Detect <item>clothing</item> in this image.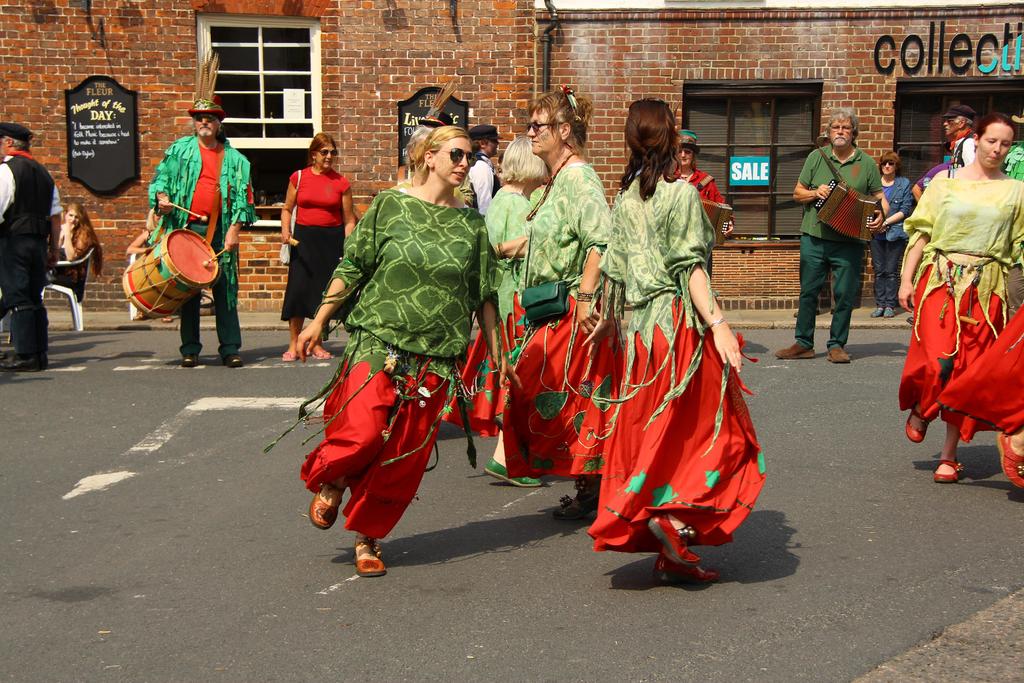
Detection: [0, 149, 59, 382].
